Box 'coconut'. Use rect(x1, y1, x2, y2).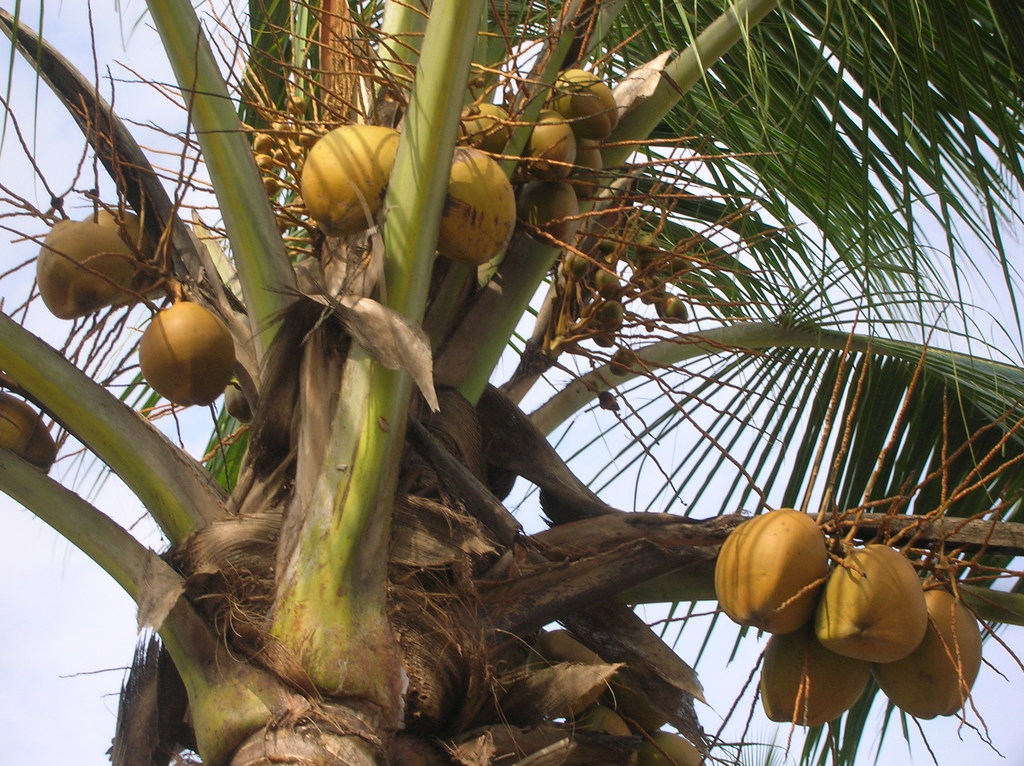
rect(137, 301, 235, 406).
